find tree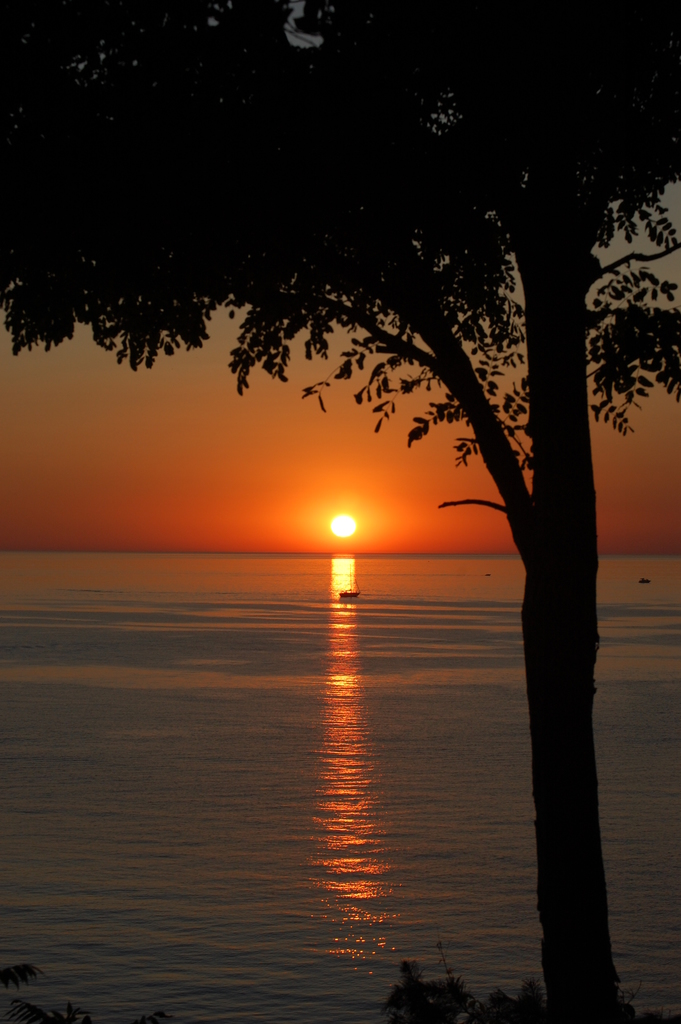
[left=0, top=0, right=680, bottom=1023]
